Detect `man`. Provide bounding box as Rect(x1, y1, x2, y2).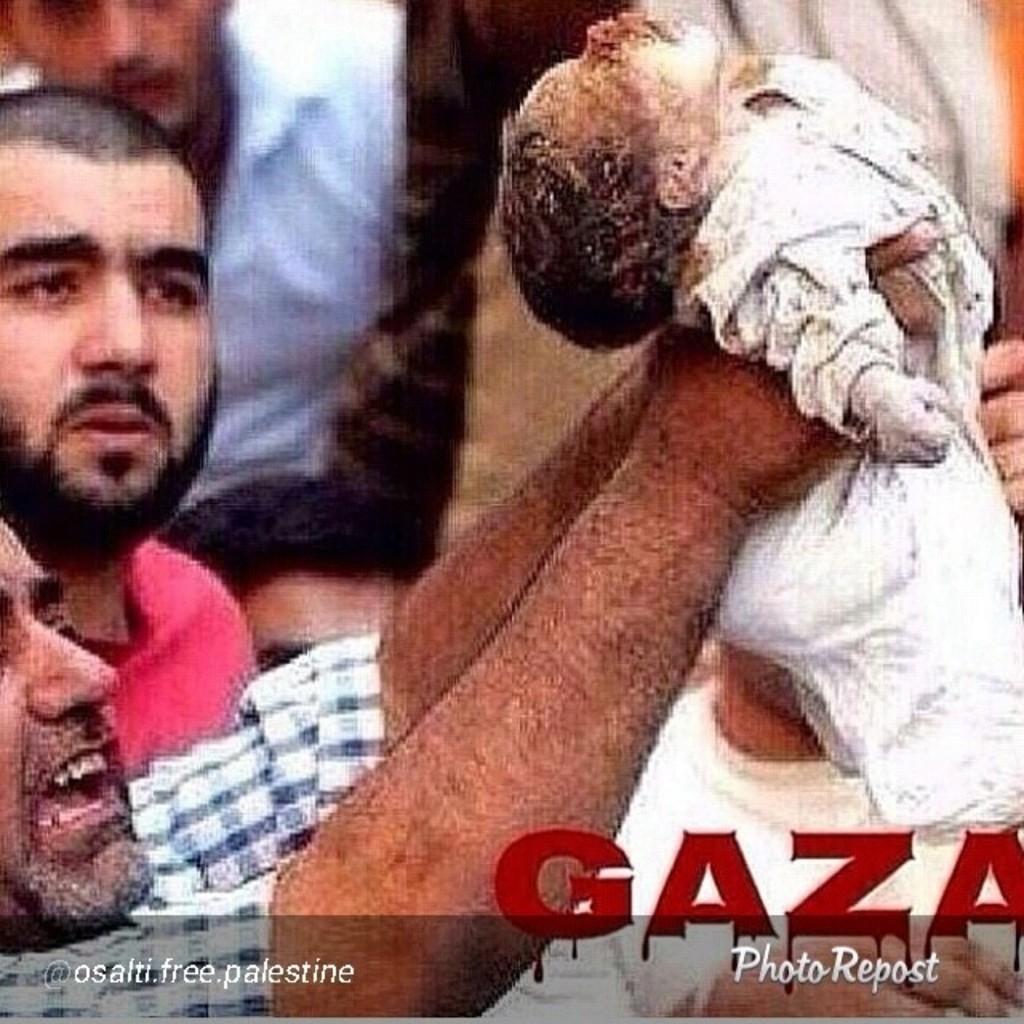
Rect(0, 214, 941, 1022).
